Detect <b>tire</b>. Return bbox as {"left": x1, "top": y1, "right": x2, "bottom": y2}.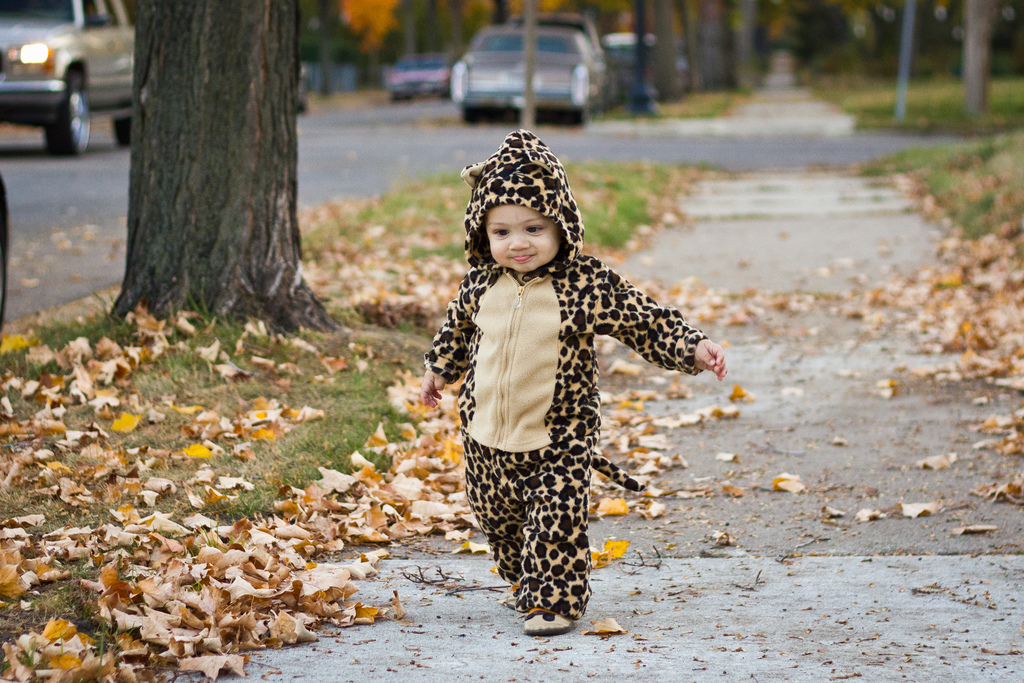
{"left": 576, "top": 103, "right": 591, "bottom": 126}.
